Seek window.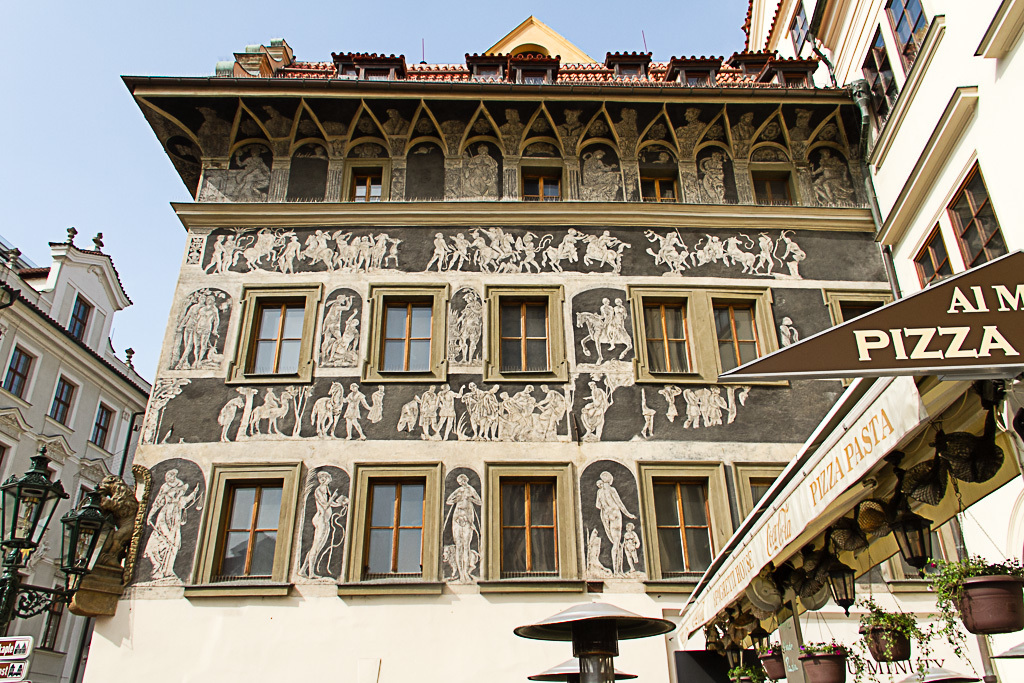
Rect(65, 298, 93, 346).
